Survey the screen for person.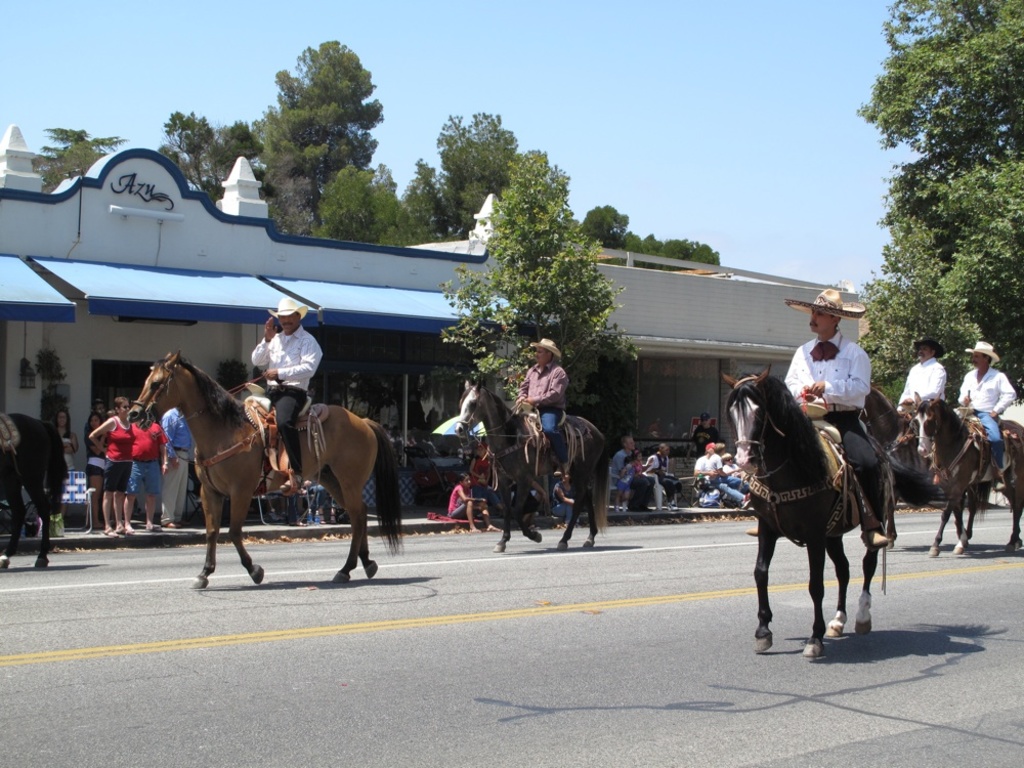
Survey found: pyautogui.locateOnScreen(517, 480, 554, 532).
